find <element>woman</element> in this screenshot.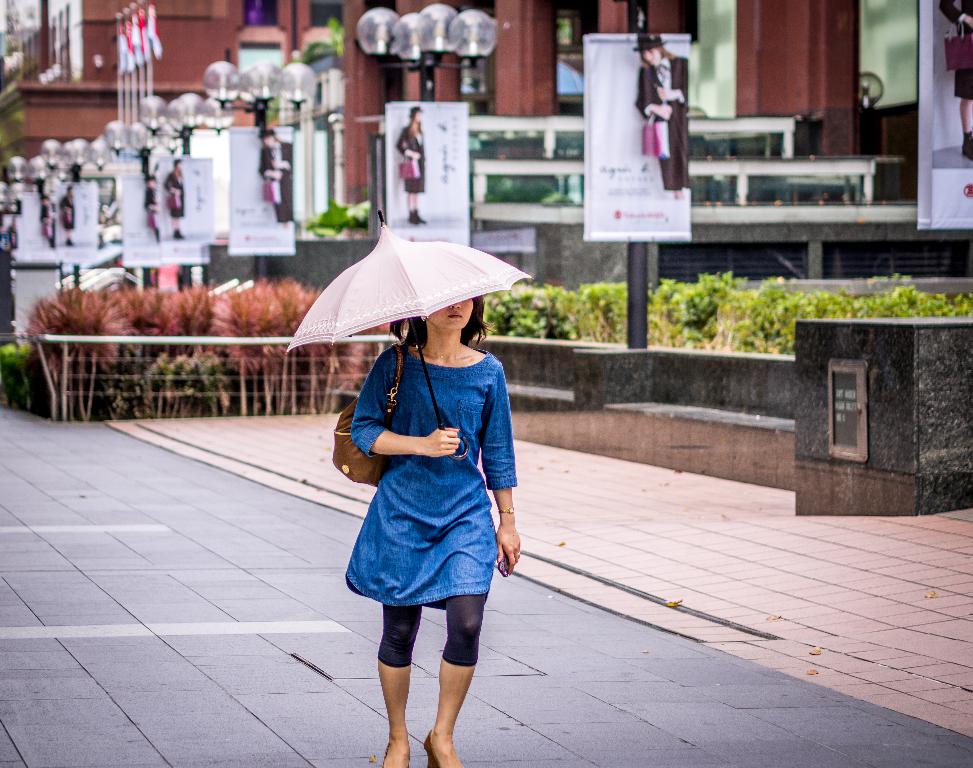
The bounding box for <element>woman</element> is pyautogui.locateOnScreen(44, 192, 57, 245).
